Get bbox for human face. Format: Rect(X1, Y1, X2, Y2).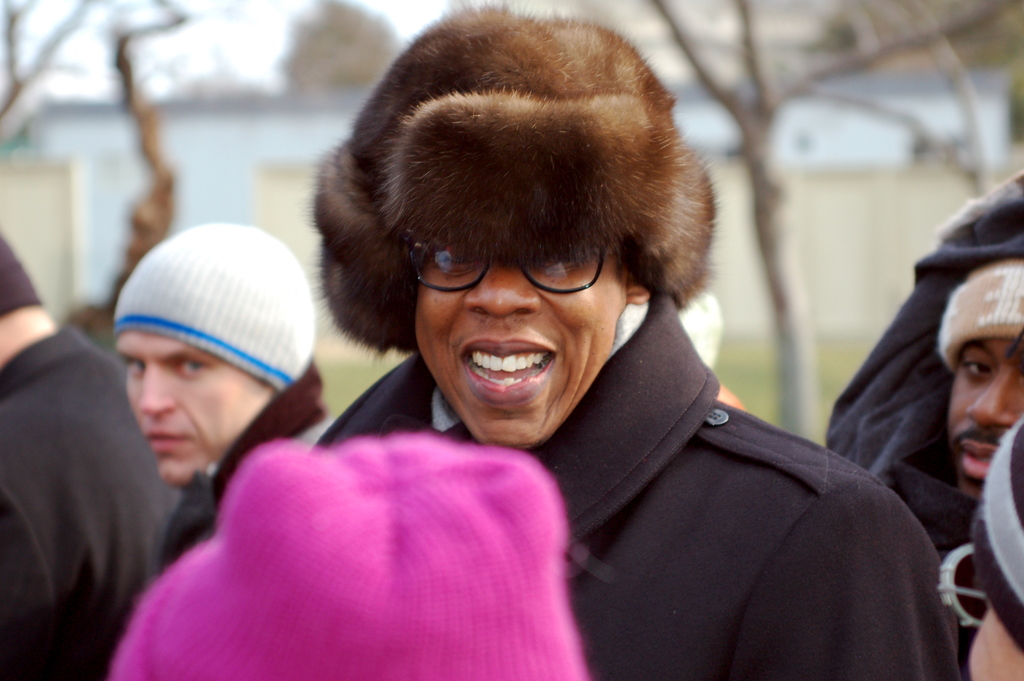
Rect(109, 330, 279, 480).
